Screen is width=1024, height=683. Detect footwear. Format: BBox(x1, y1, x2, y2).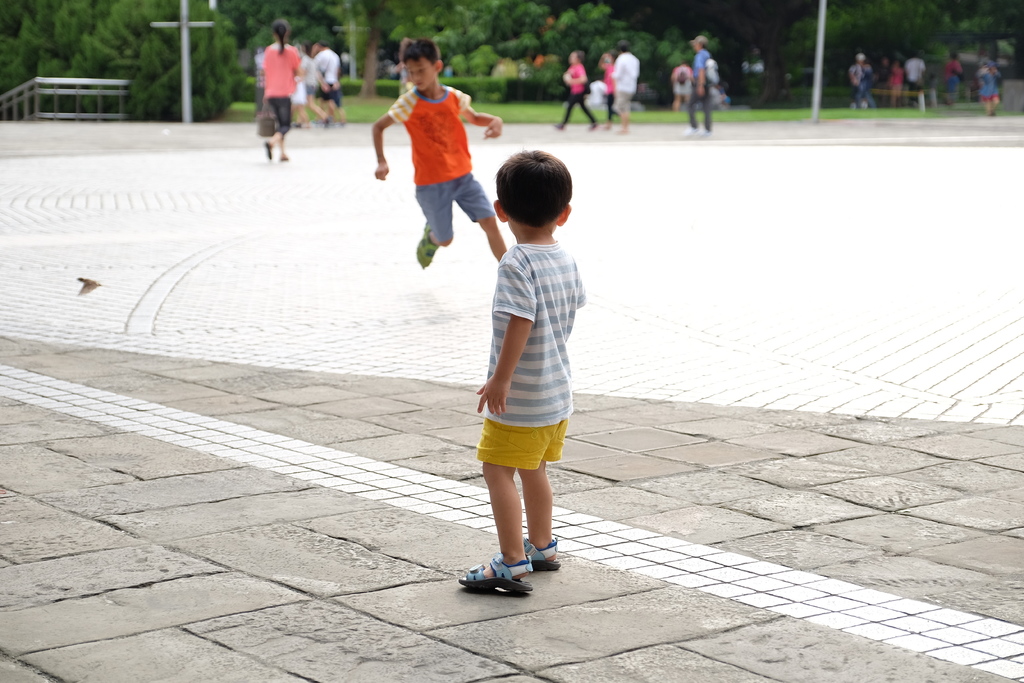
BBox(265, 144, 273, 157).
